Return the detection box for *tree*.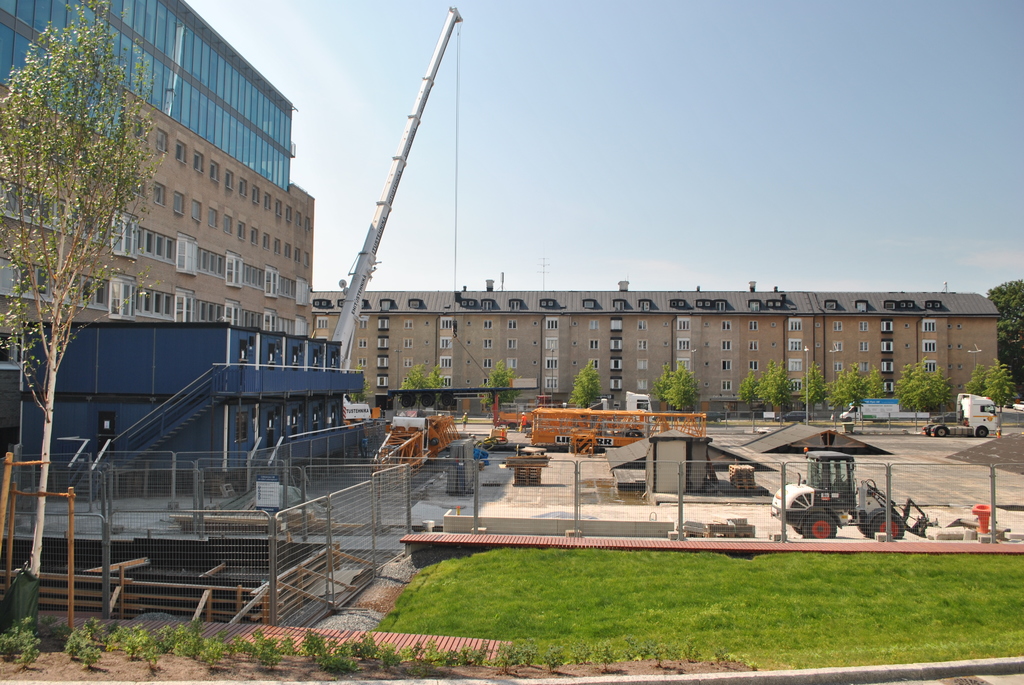
select_region(735, 377, 761, 426).
